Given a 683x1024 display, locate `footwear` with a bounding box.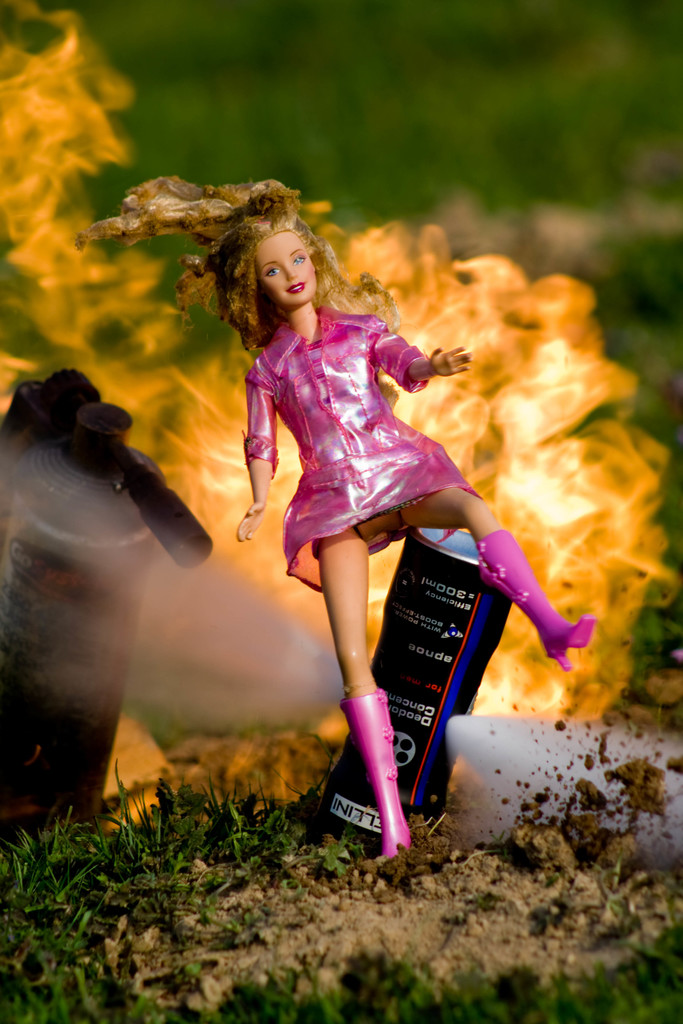
Located: (x1=473, y1=526, x2=595, y2=674).
